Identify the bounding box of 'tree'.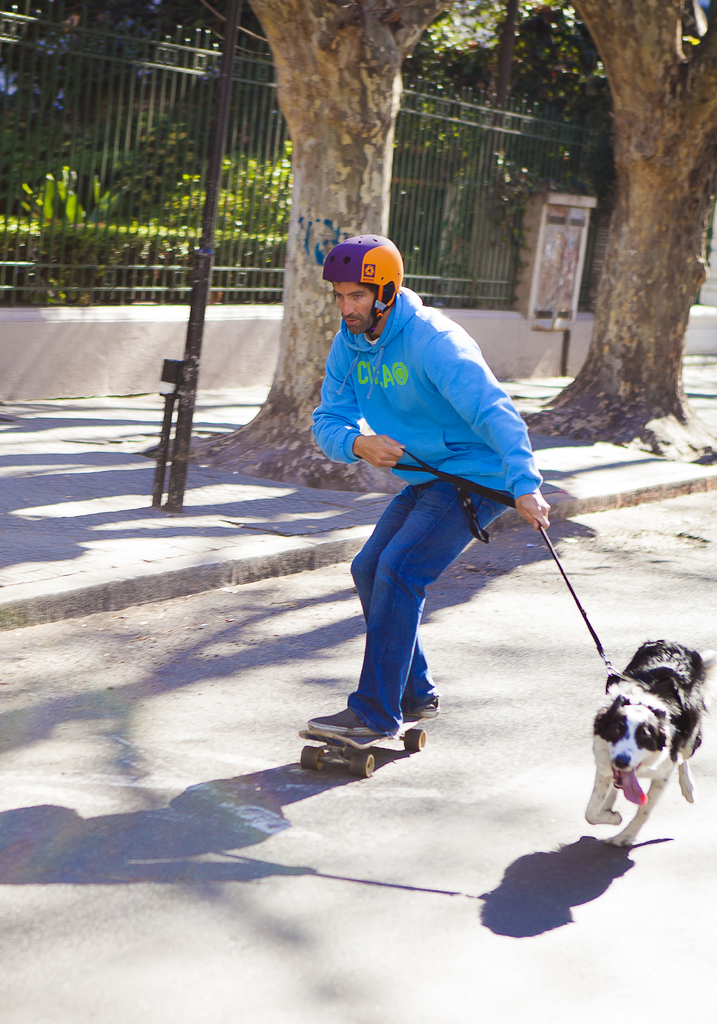
{"left": 469, "top": 0, "right": 716, "bottom": 424}.
